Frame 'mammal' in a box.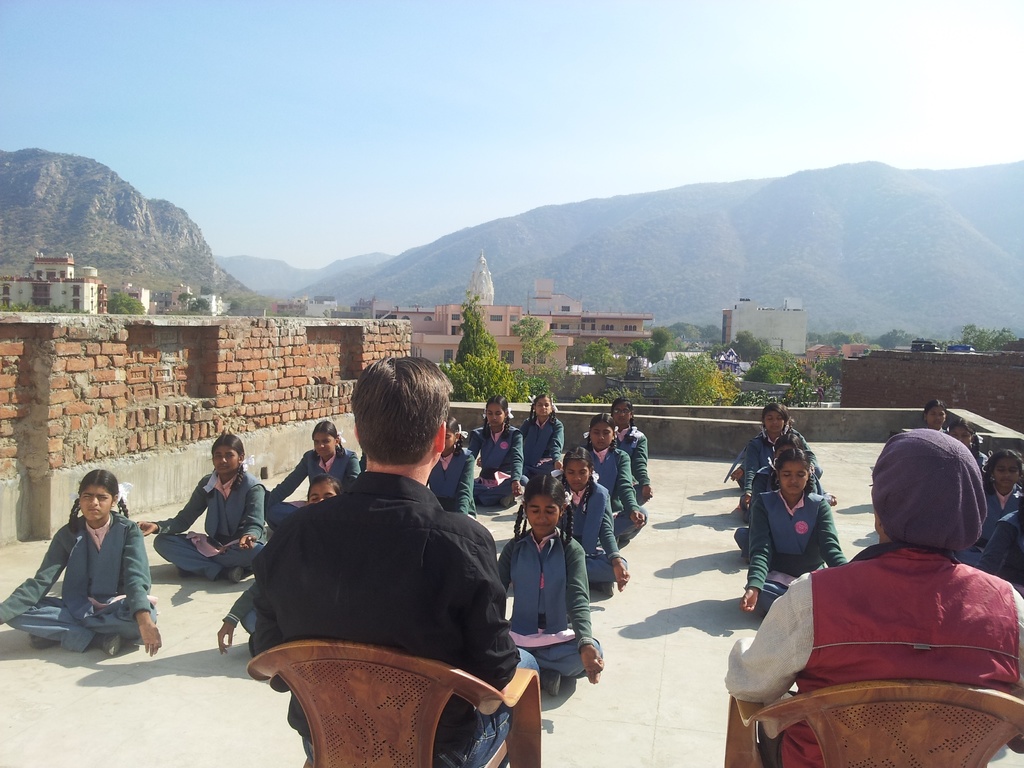
{"x1": 427, "y1": 417, "x2": 475, "y2": 518}.
